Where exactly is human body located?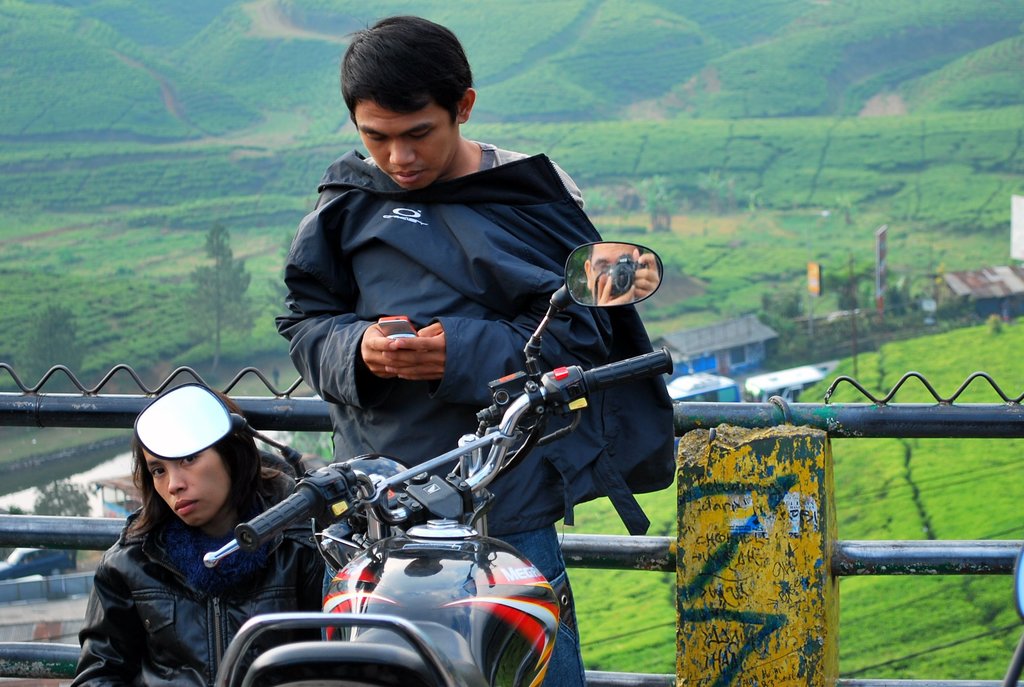
Its bounding box is (65, 370, 313, 675).
